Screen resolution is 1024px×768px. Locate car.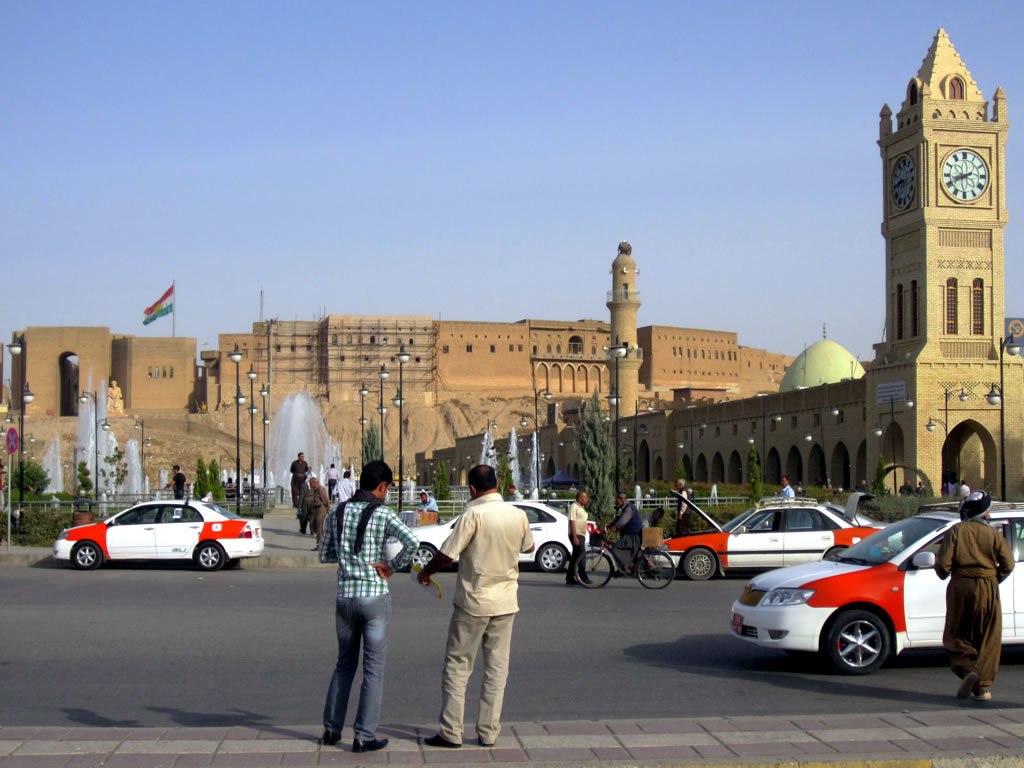
[left=729, top=505, right=1023, bottom=673].
